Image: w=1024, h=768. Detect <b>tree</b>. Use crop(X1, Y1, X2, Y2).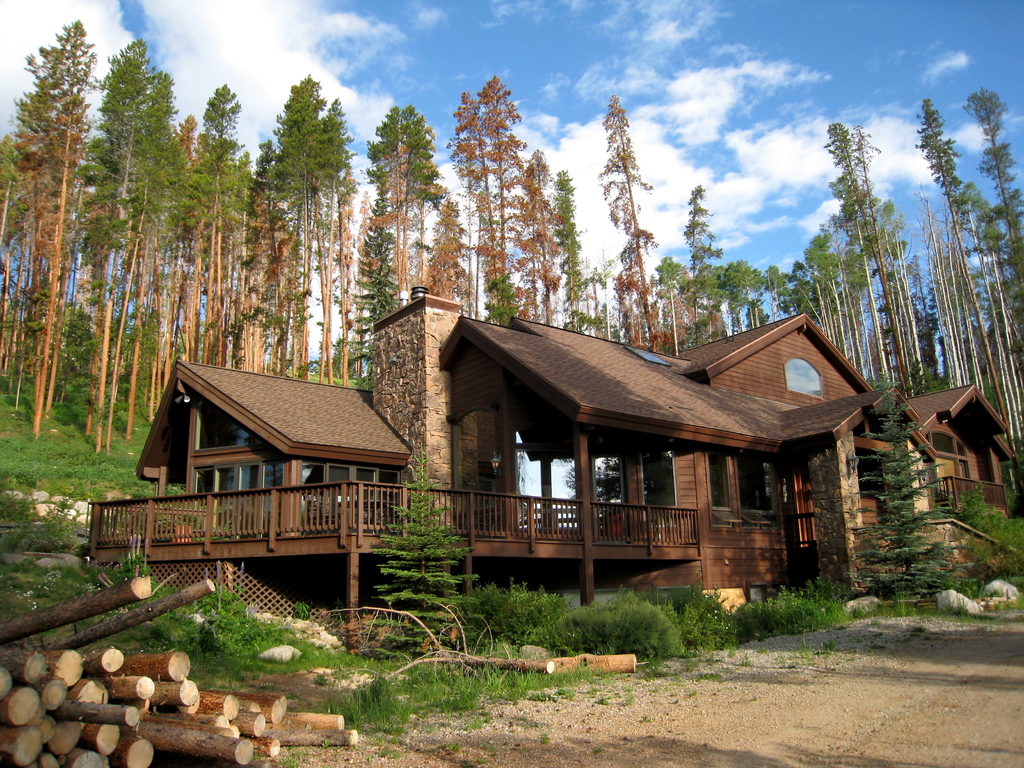
crop(371, 452, 473, 643).
